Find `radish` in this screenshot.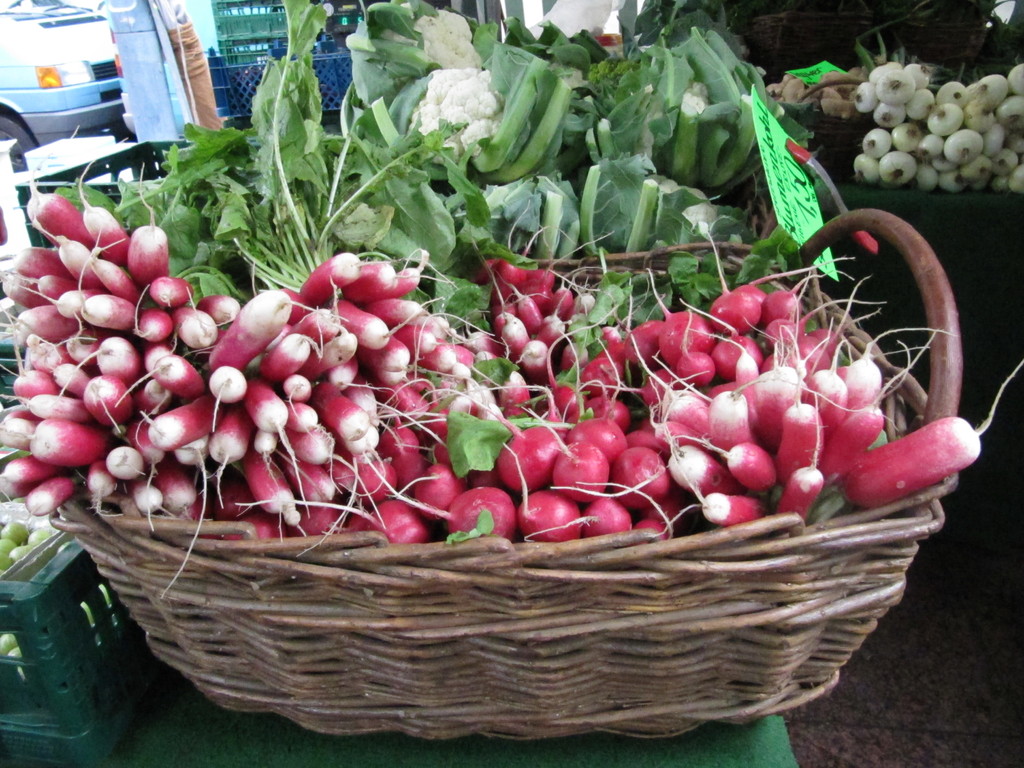
The bounding box for `radish` is 817:355:1022:523.
